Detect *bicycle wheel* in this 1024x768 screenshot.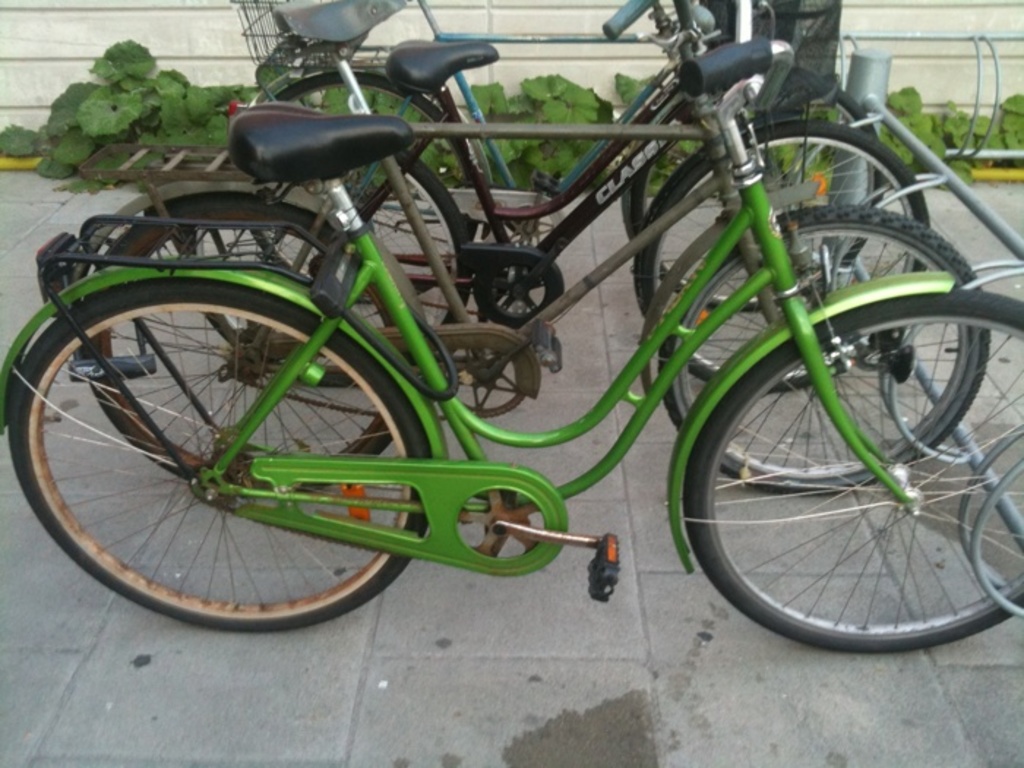
Detection: bbox(667, 196, 989, 500).
